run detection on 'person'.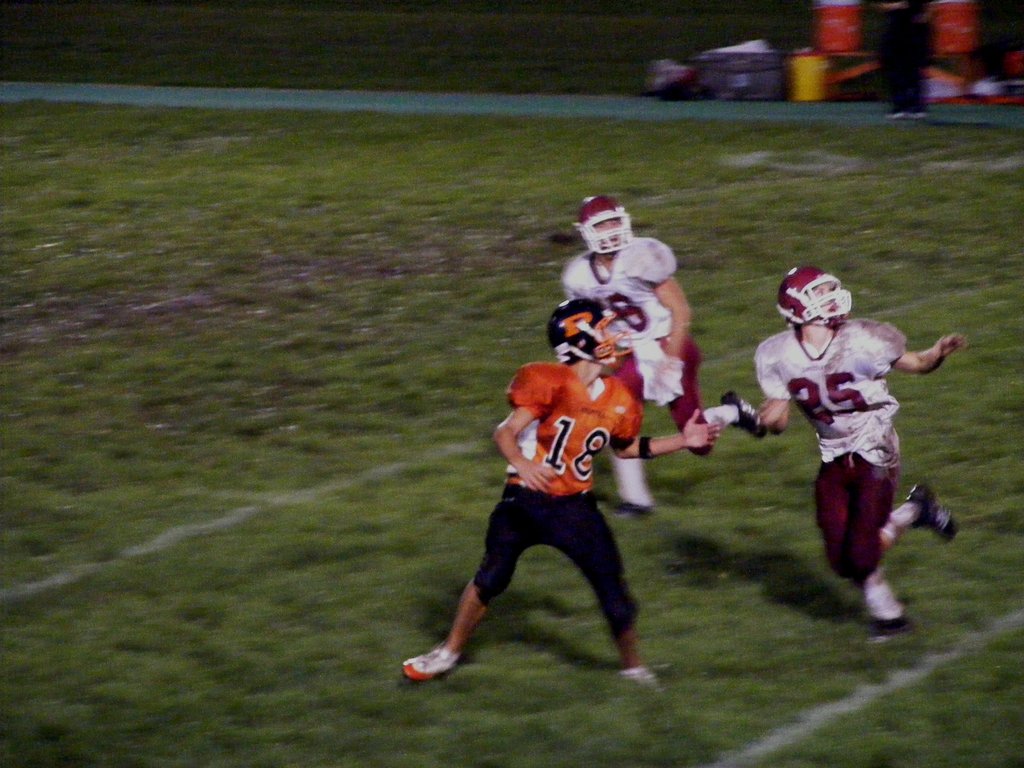
Result: BBox(558, 188, 770, 520).
